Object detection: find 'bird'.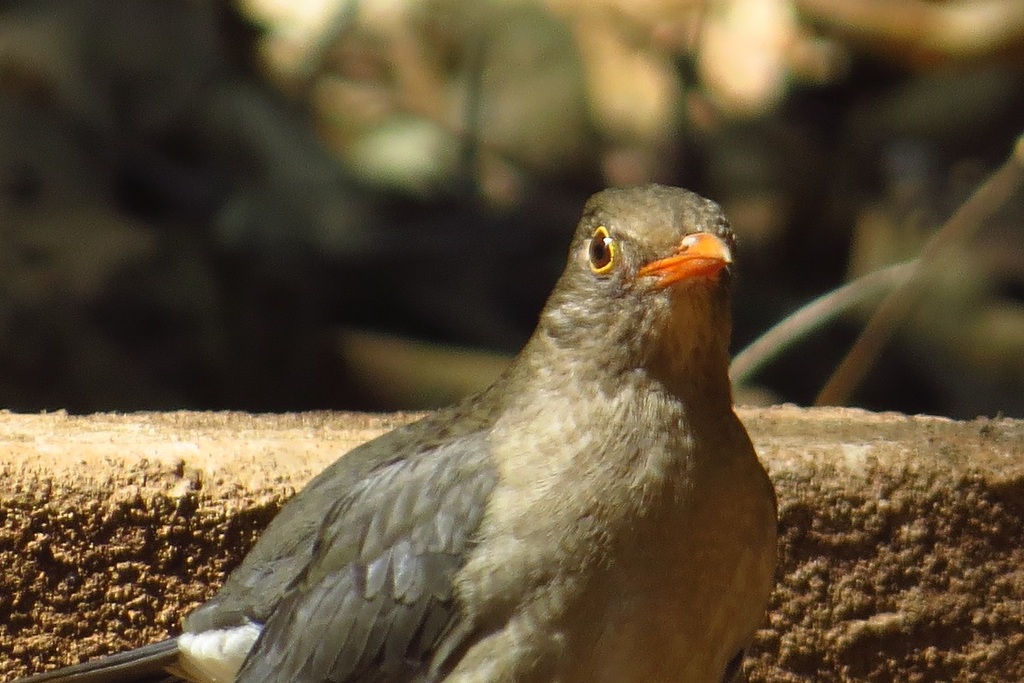
{"x1": 122, "y1": 174, "x2": 765, "y2": 678}.
